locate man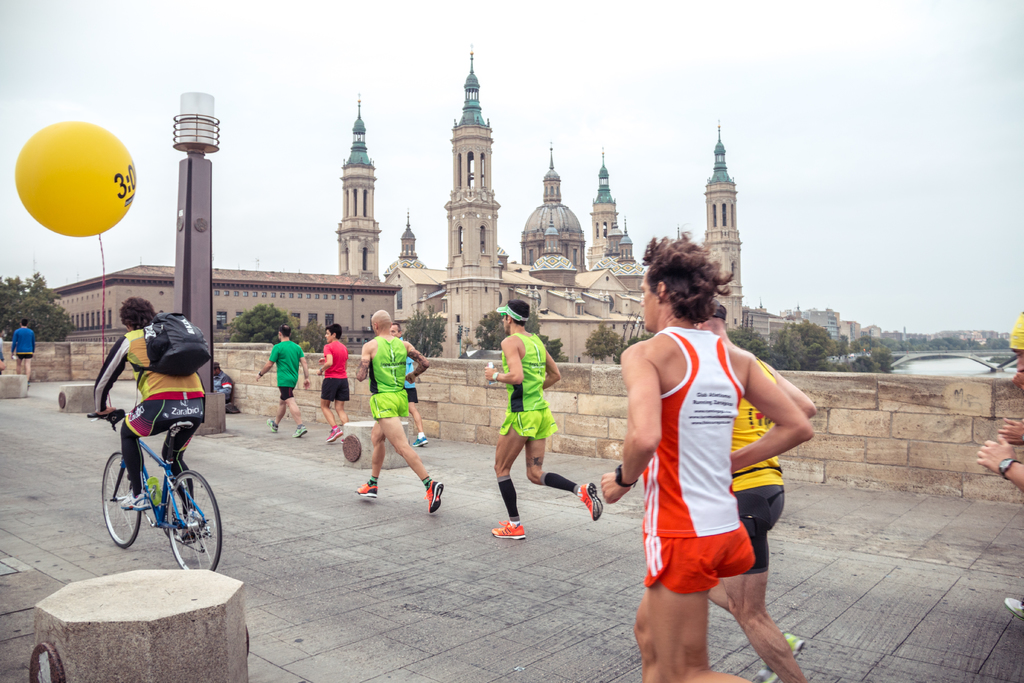
box(599, 229, 817, 682)
